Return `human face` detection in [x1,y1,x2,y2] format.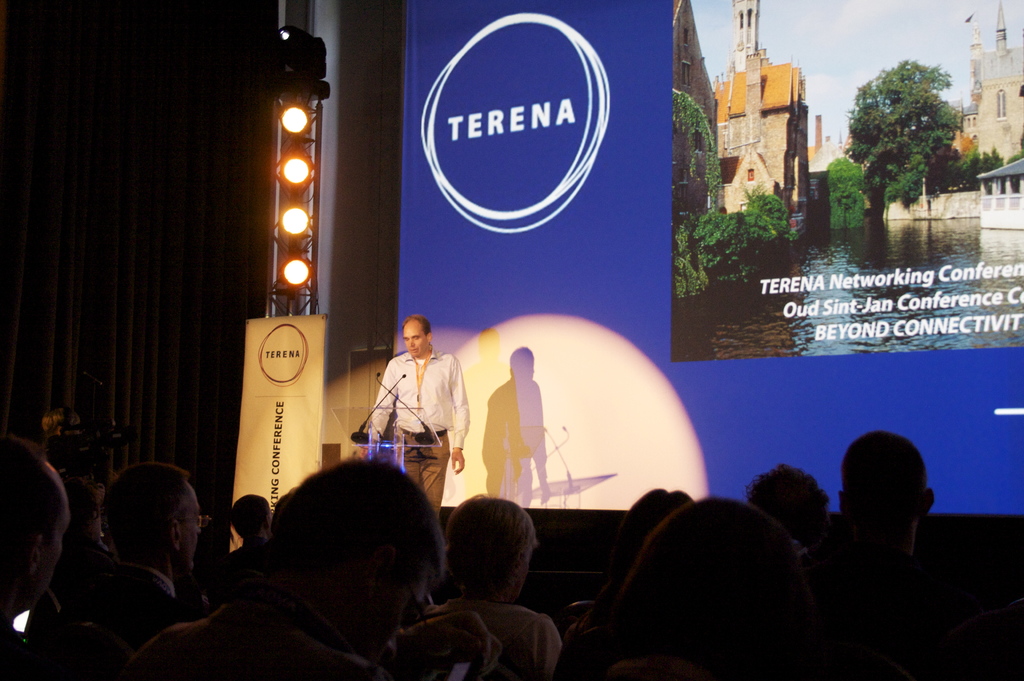
[39,498,76,602].
